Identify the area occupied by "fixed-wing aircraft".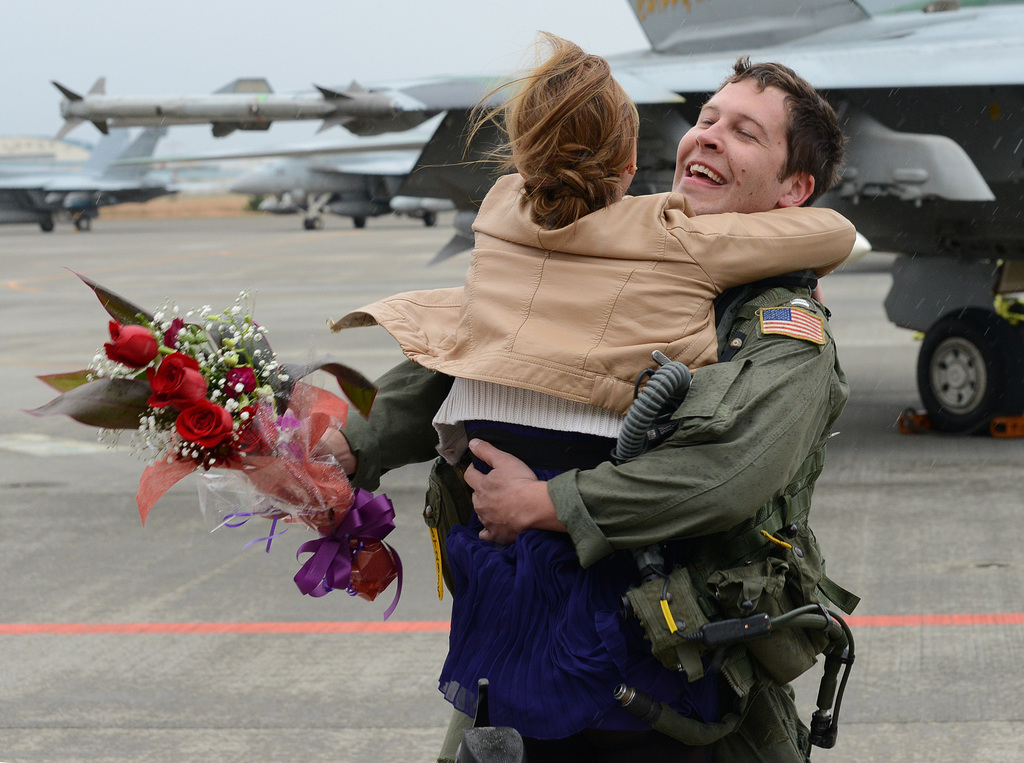
Area: bbox(0, 125, 169, 234).
